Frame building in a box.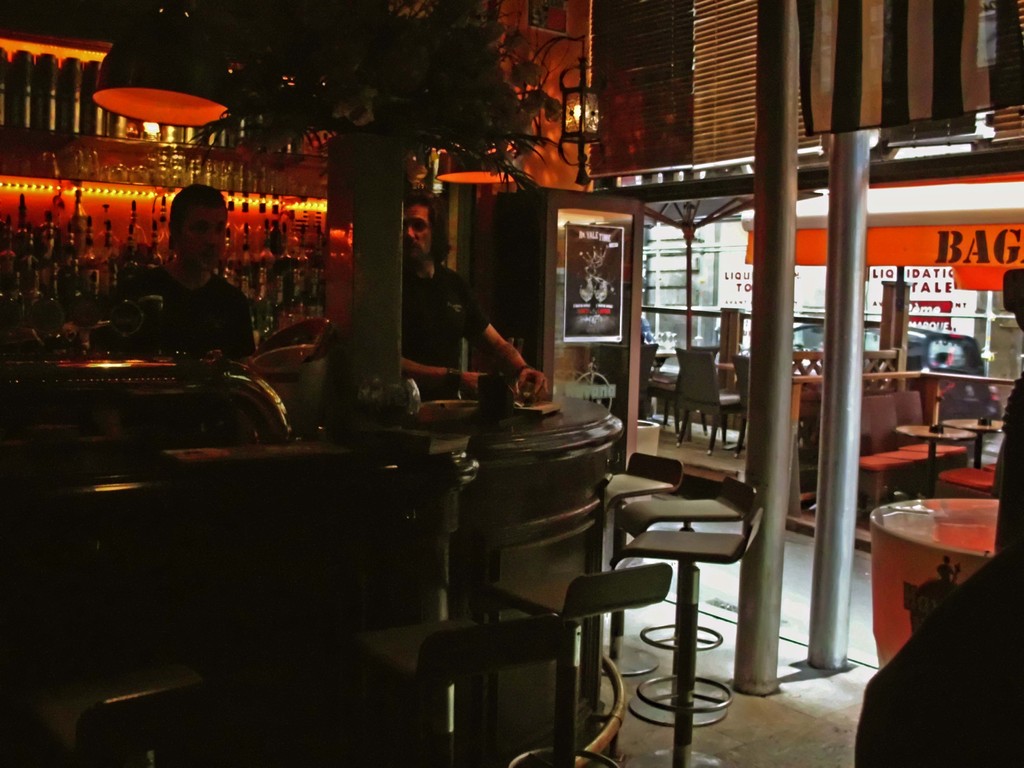
bbox(1, 0, 1023, 767).
